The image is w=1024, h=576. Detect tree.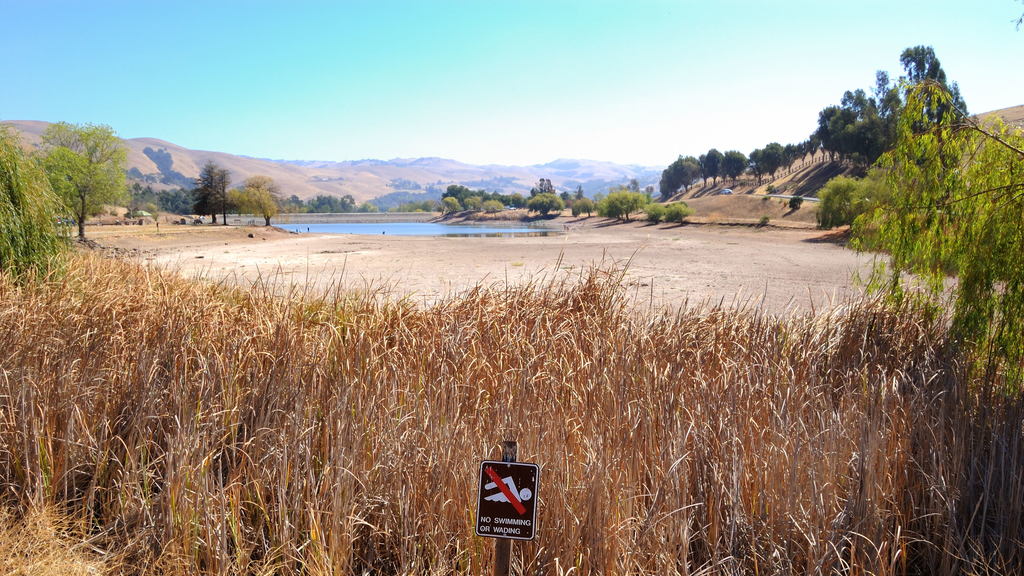
Detection: <box>232,178,276,227</box>.
